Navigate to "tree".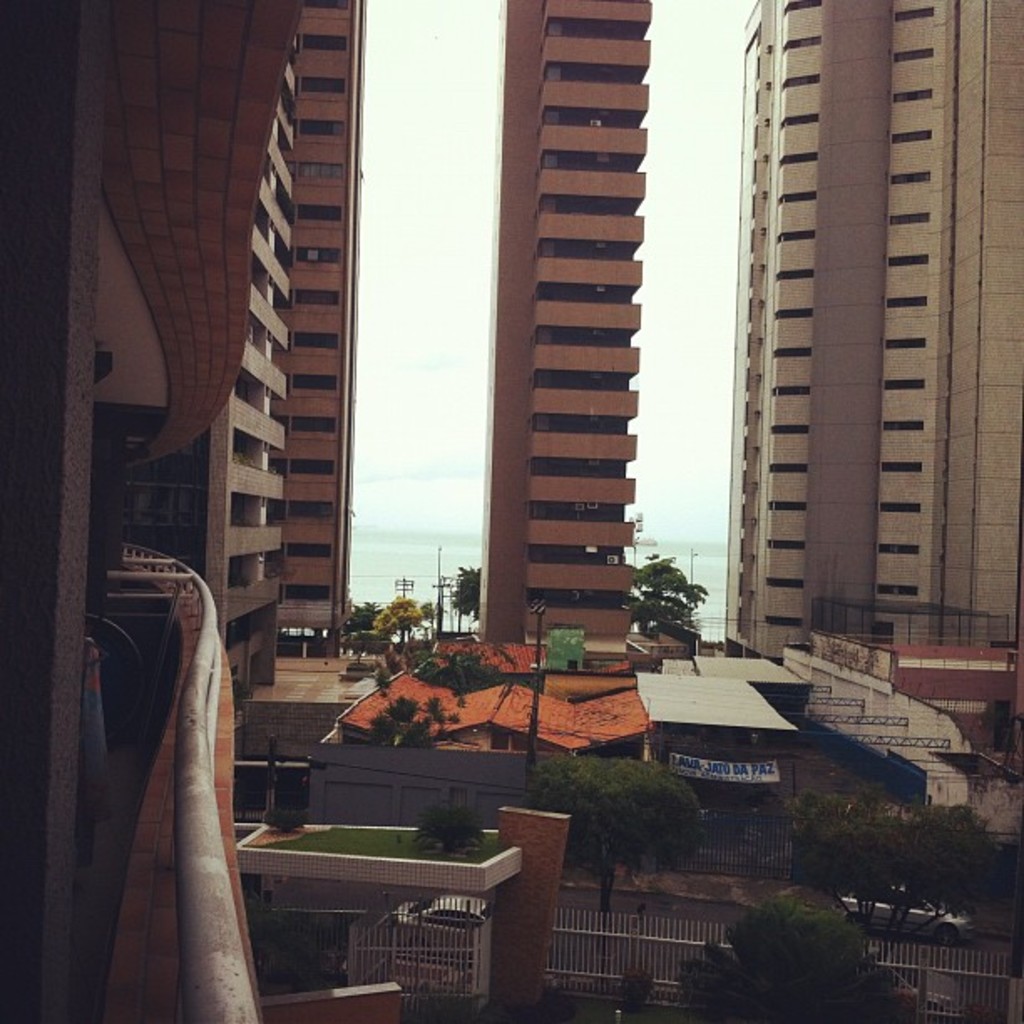
Navigation target: rect(443, 562, 472, 621).
